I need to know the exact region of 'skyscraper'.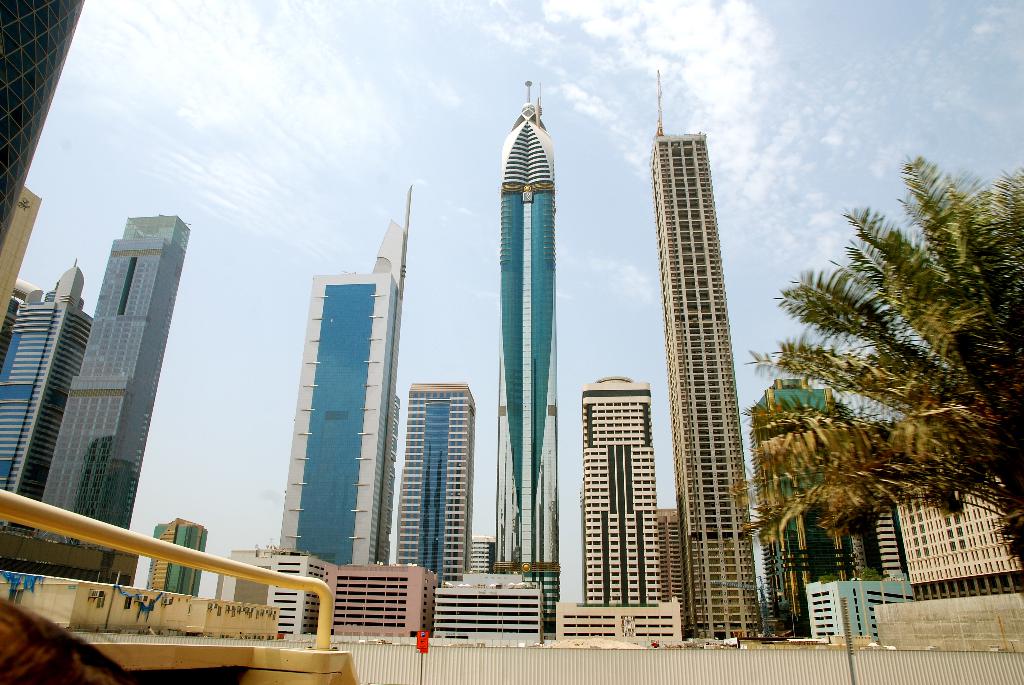
Region: bbox=[144, 513, 198, 597].
